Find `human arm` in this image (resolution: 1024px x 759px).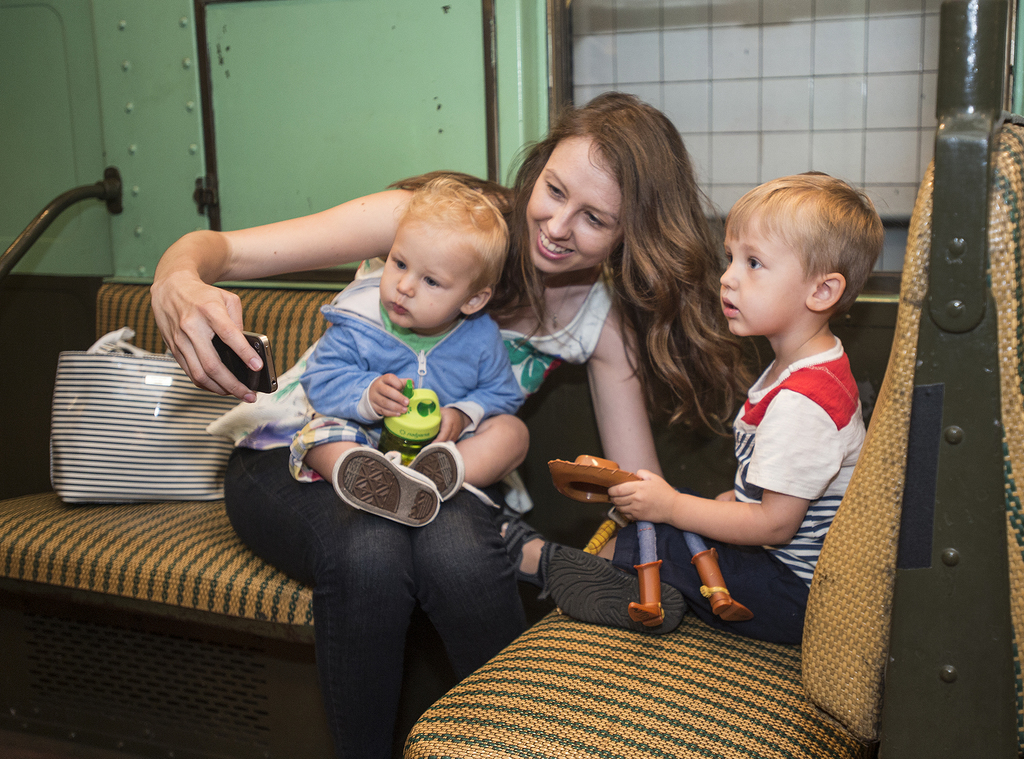
bbox=(432, 325, 528, 447).
